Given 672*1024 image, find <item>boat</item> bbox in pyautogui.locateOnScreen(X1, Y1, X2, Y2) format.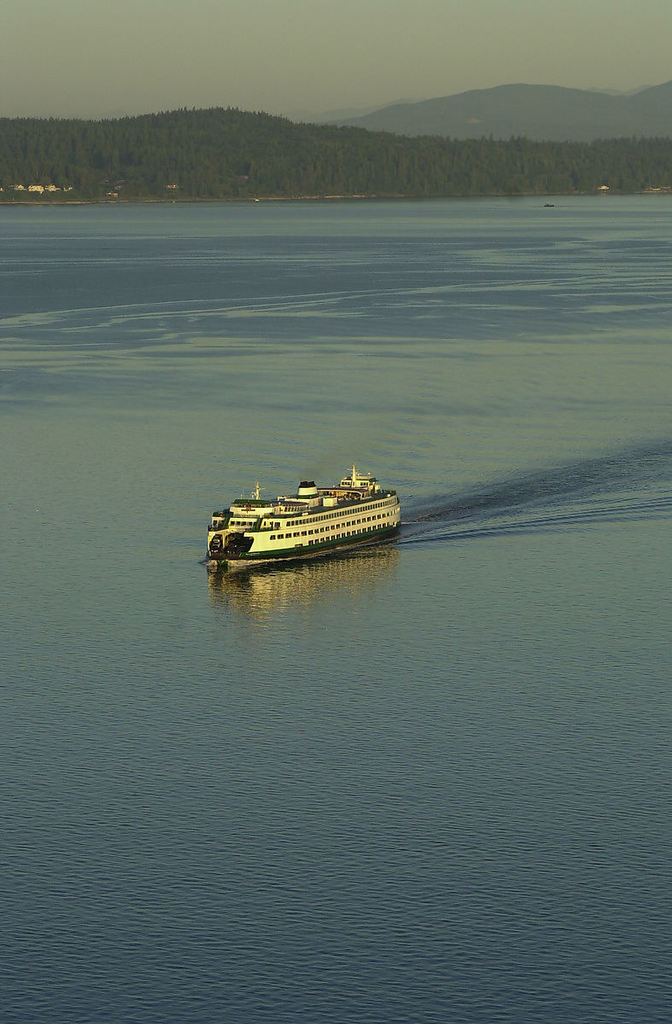
pyautogui.locateOnScreen(225, 463, 383, 559).
